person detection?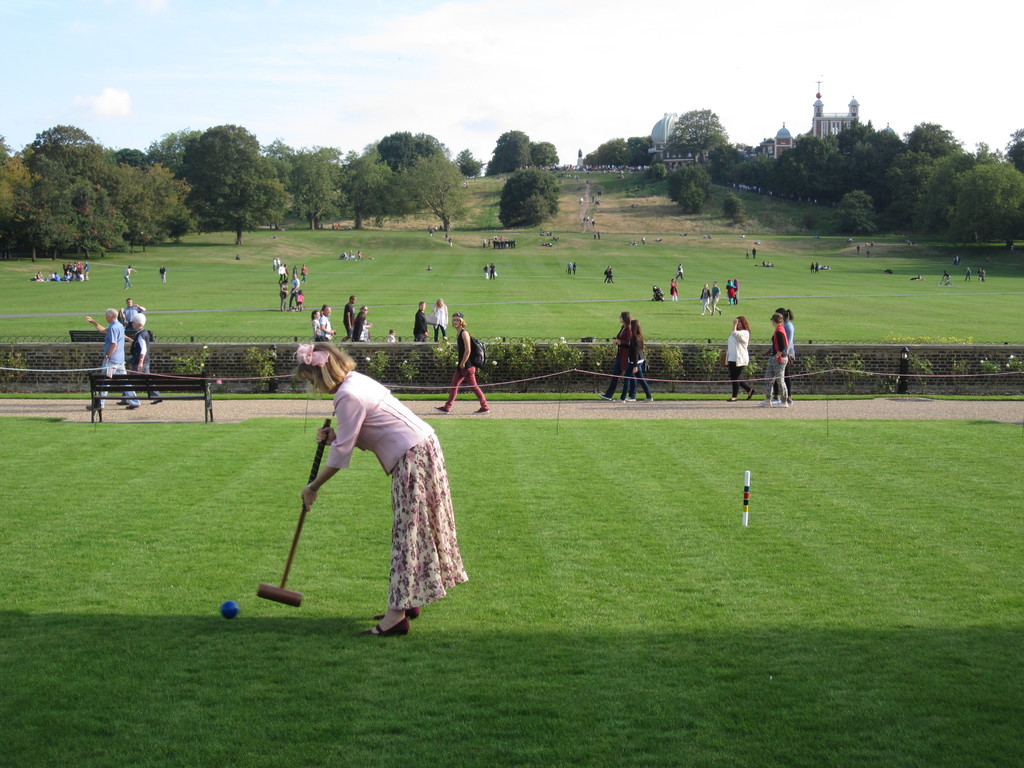
<region>610, 269, 612, 284</region>
